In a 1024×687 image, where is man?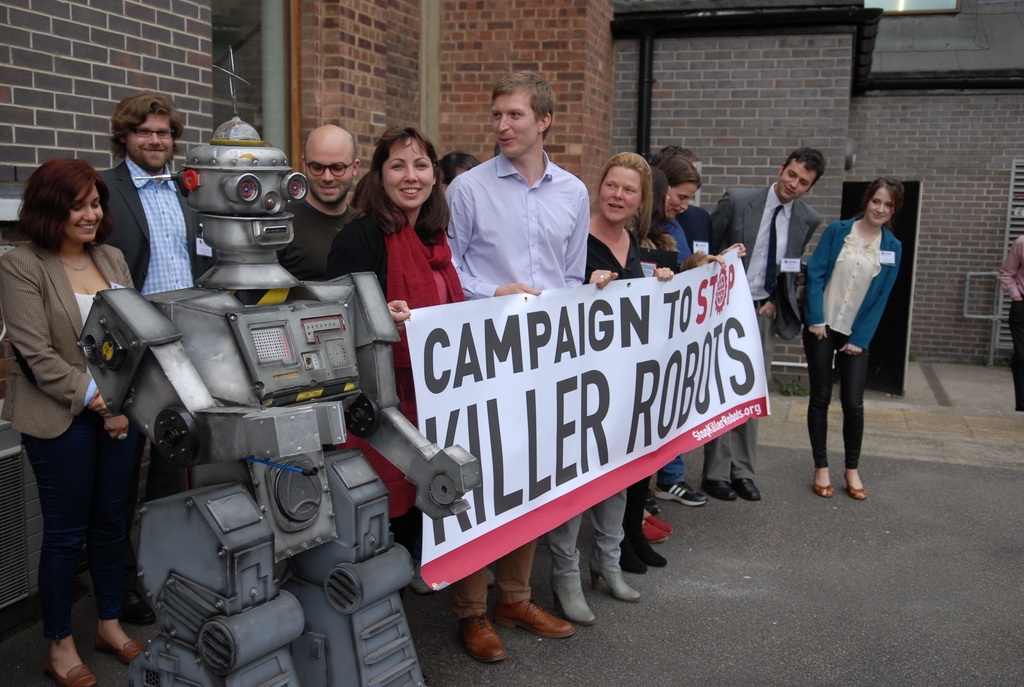
440, 53, 587, 621.
